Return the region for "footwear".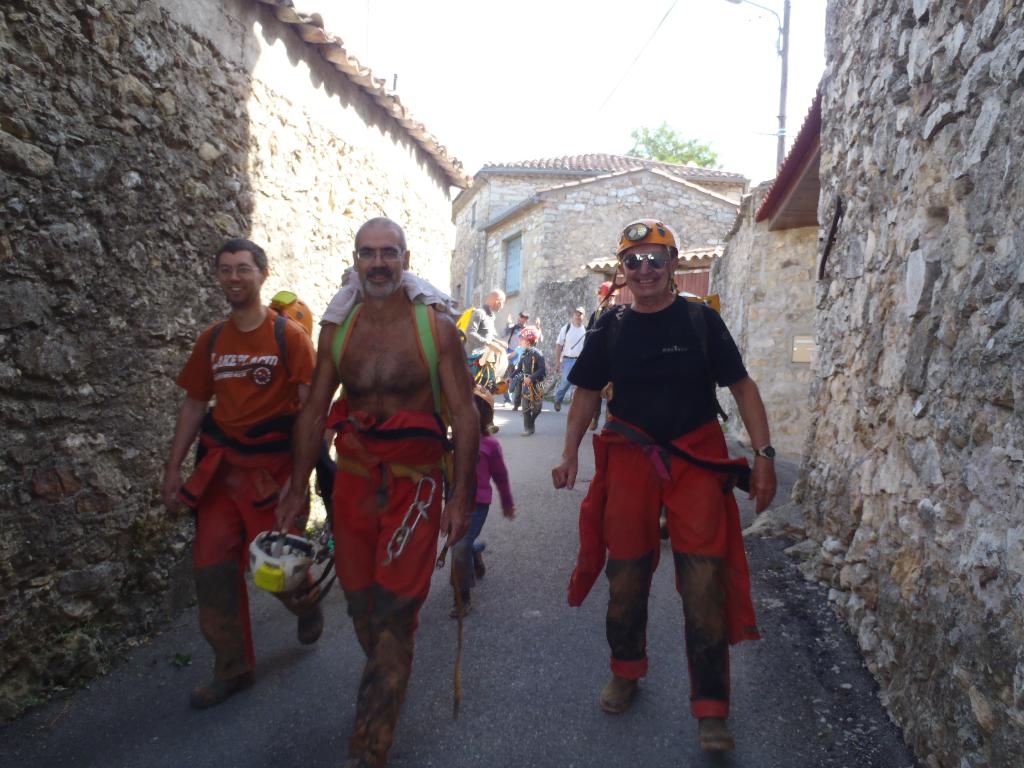
597, 675, 634, 712.
